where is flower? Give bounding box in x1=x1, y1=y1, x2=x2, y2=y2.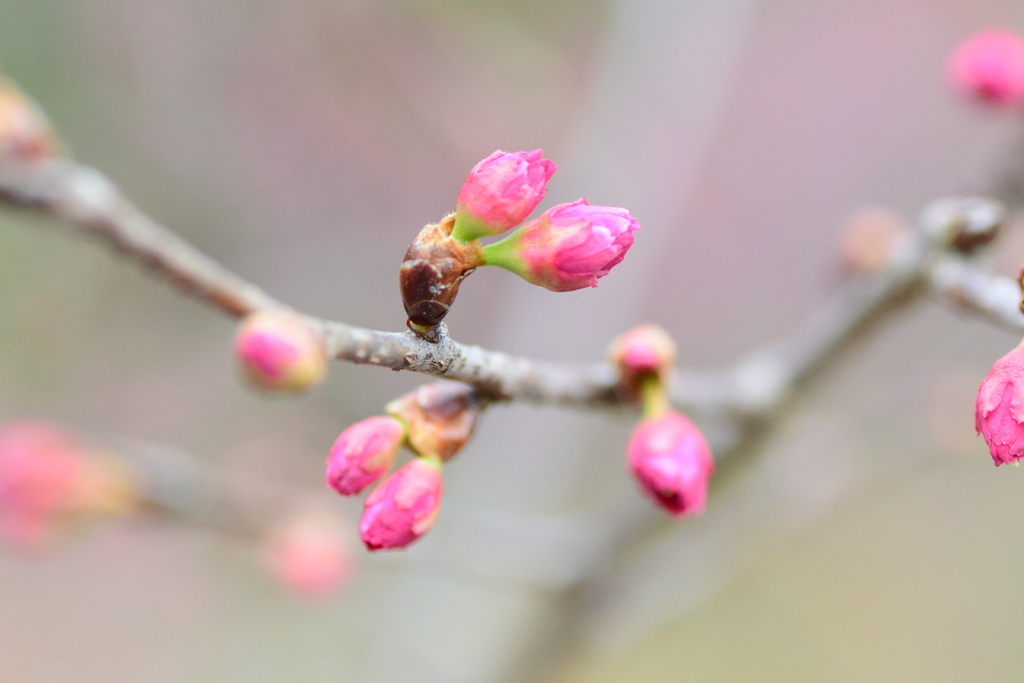
x1=623, y1=410, x2=724, y2=514.
